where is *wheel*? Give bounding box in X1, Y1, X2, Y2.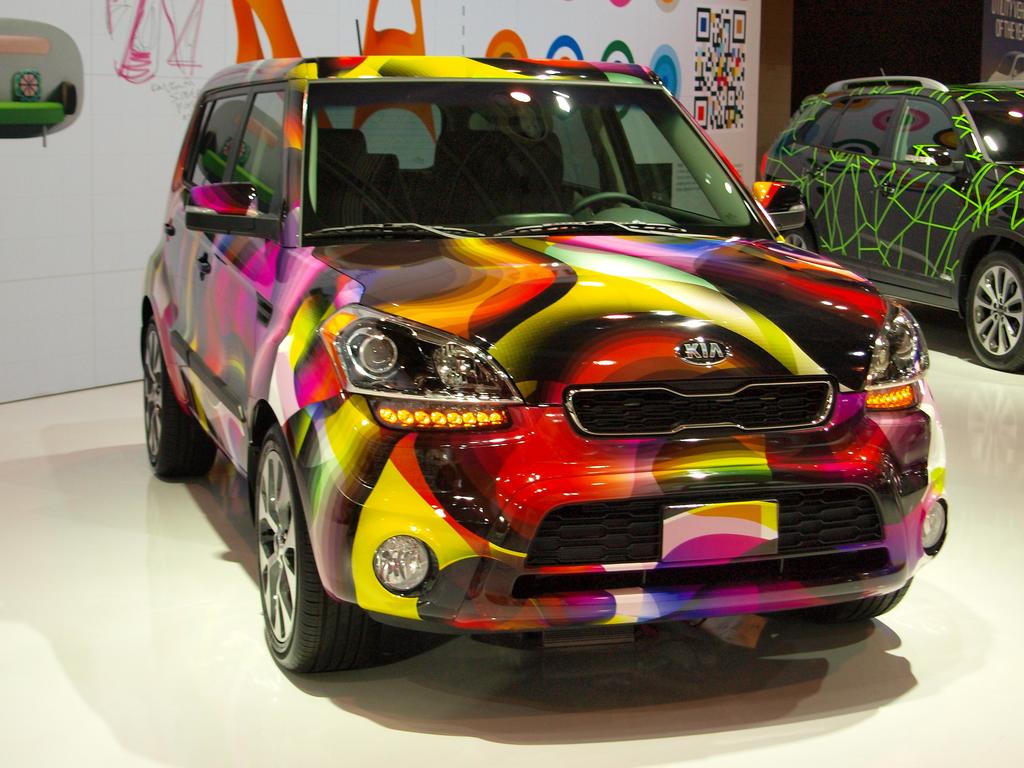
812, 578, 911, 625.
